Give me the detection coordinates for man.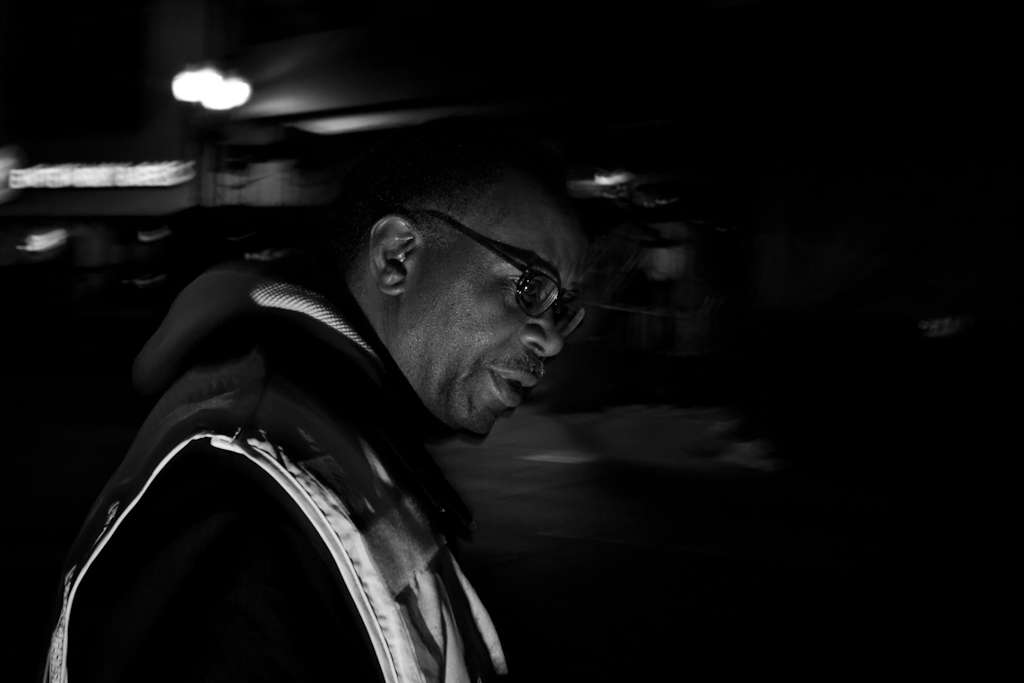
pyautogui.locateOnScreen(66, 105, 702, 660).
